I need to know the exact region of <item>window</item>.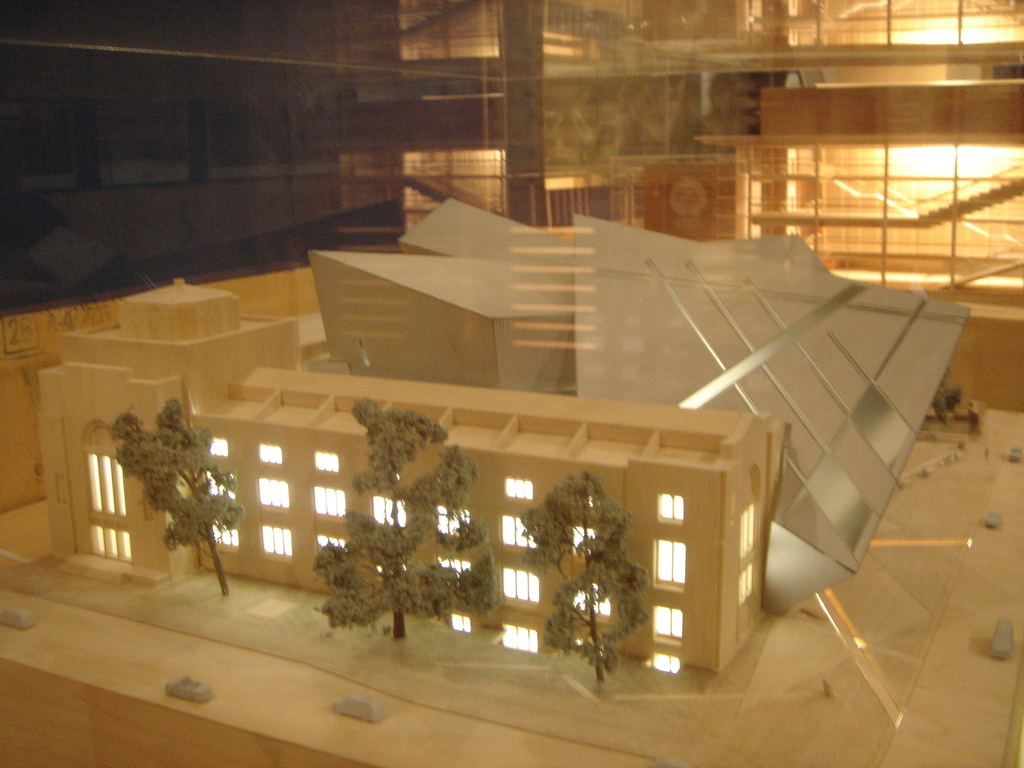
Region: rect(106, 527, 121, 559).
